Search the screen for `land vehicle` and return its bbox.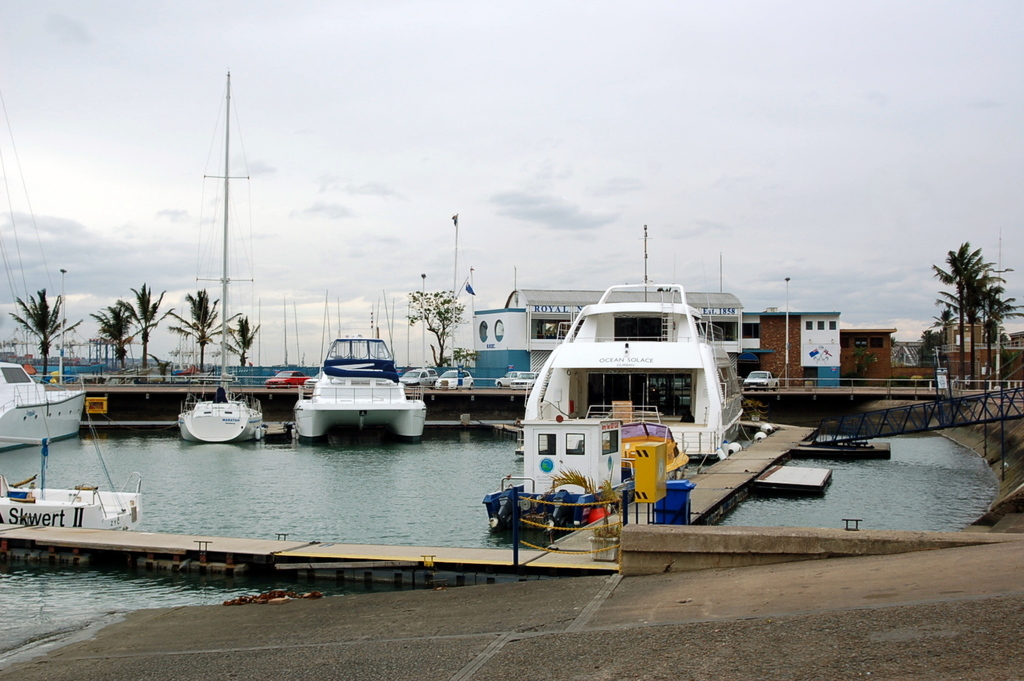
Found: (x1=283, y1=337, x2=431, y2=440).
